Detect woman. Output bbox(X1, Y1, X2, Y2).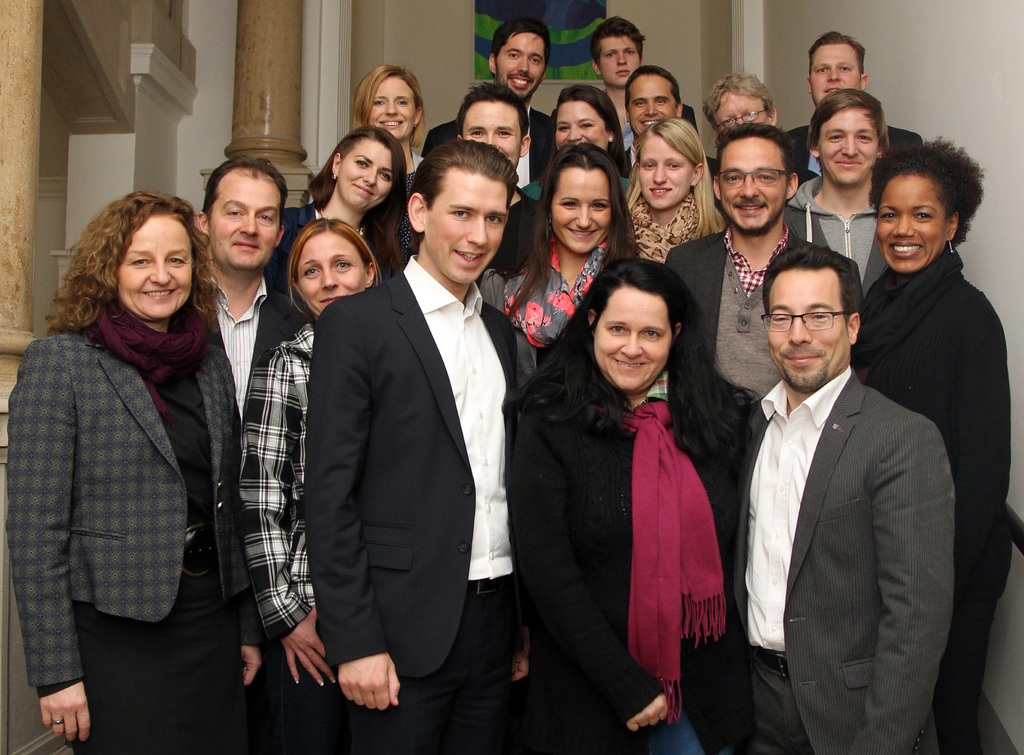
bbox(474, 141, 650, 390).
